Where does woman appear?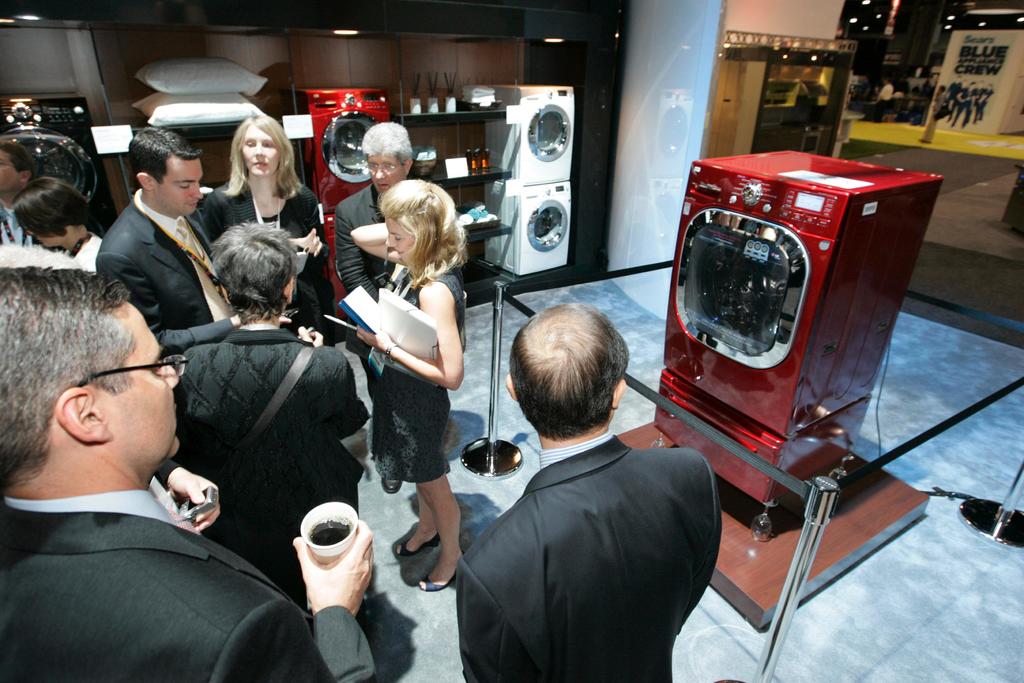
Appears at l=196, t=115, r=360, b=359.
